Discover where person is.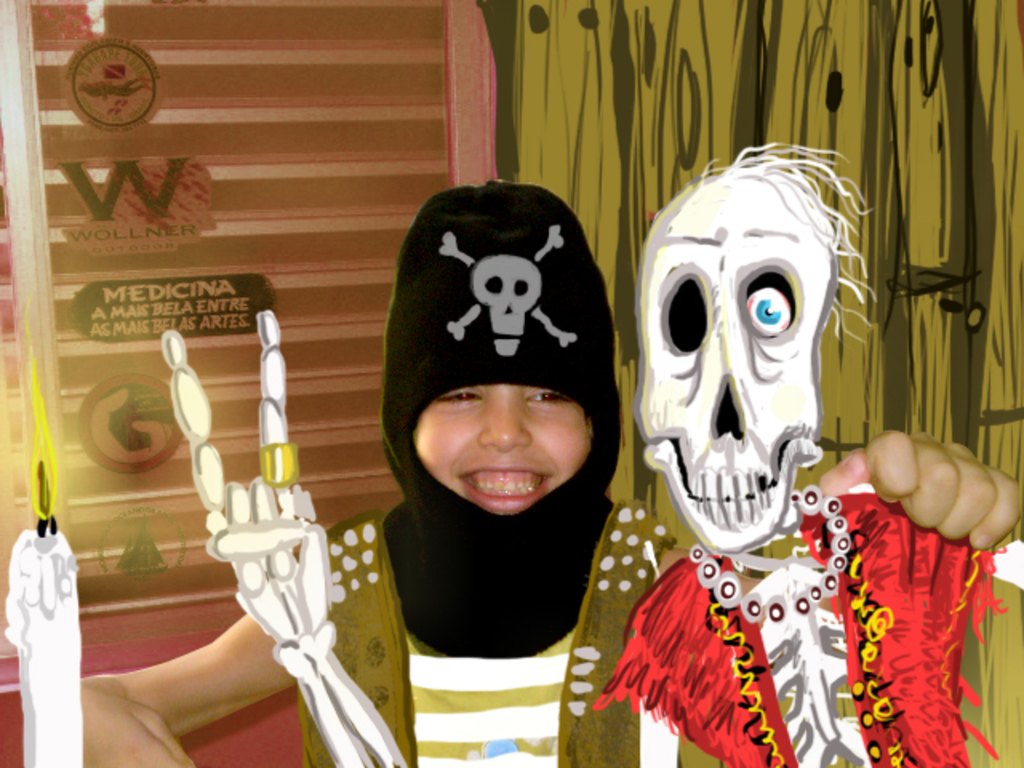
Discovered at detection(75, 184, 1022, 766).
